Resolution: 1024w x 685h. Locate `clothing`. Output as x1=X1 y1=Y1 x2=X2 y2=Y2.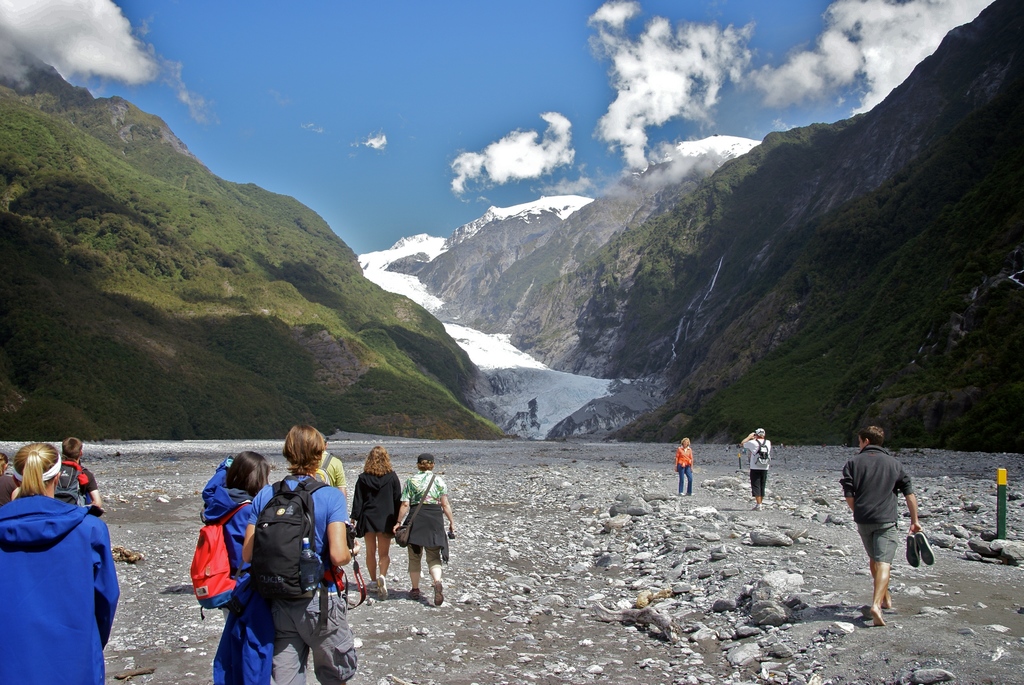
x1=61 y1=457 x2=96 y2=504.
